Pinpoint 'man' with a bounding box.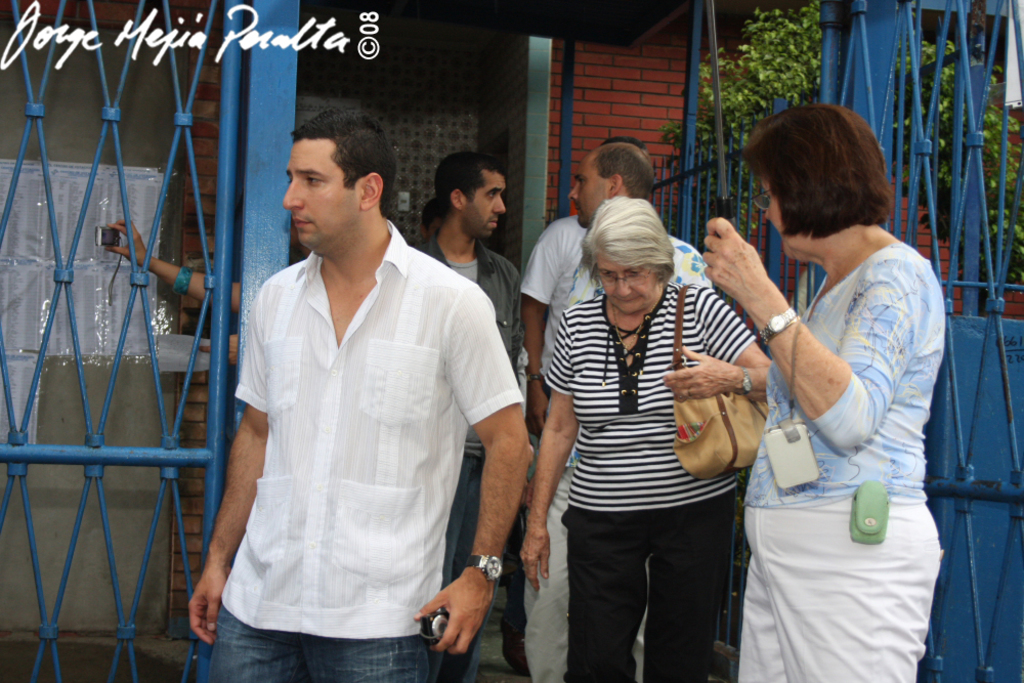
<region>184, 108, 525, 682</region>.
